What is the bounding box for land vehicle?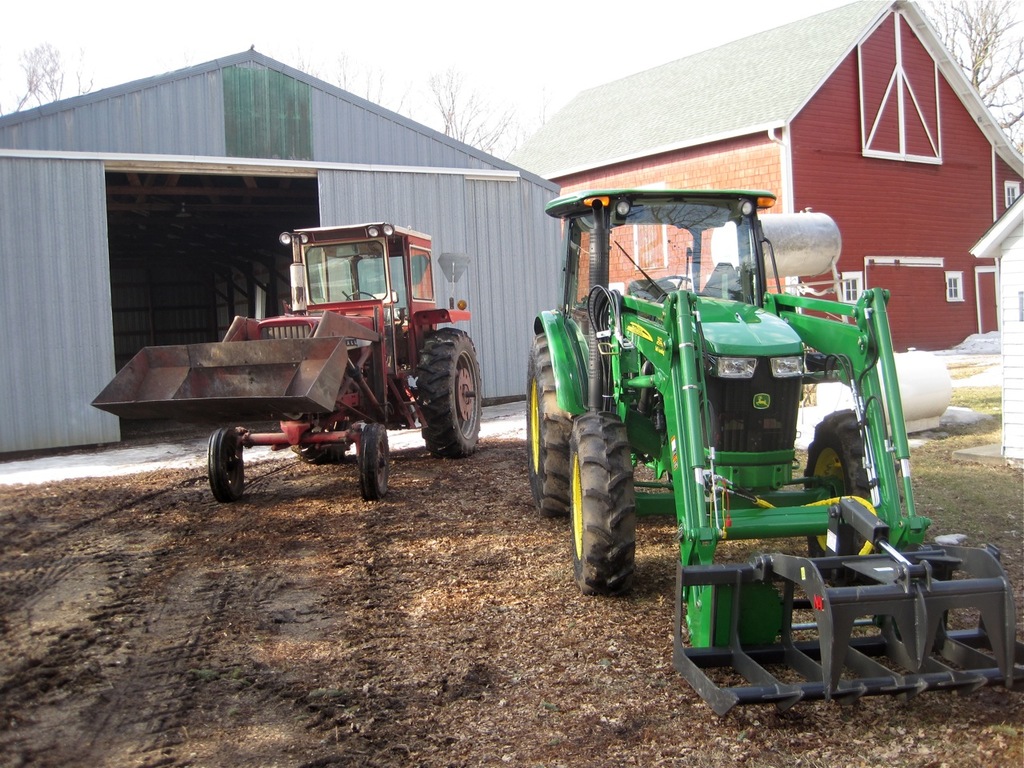
(529,192,1023,716).
